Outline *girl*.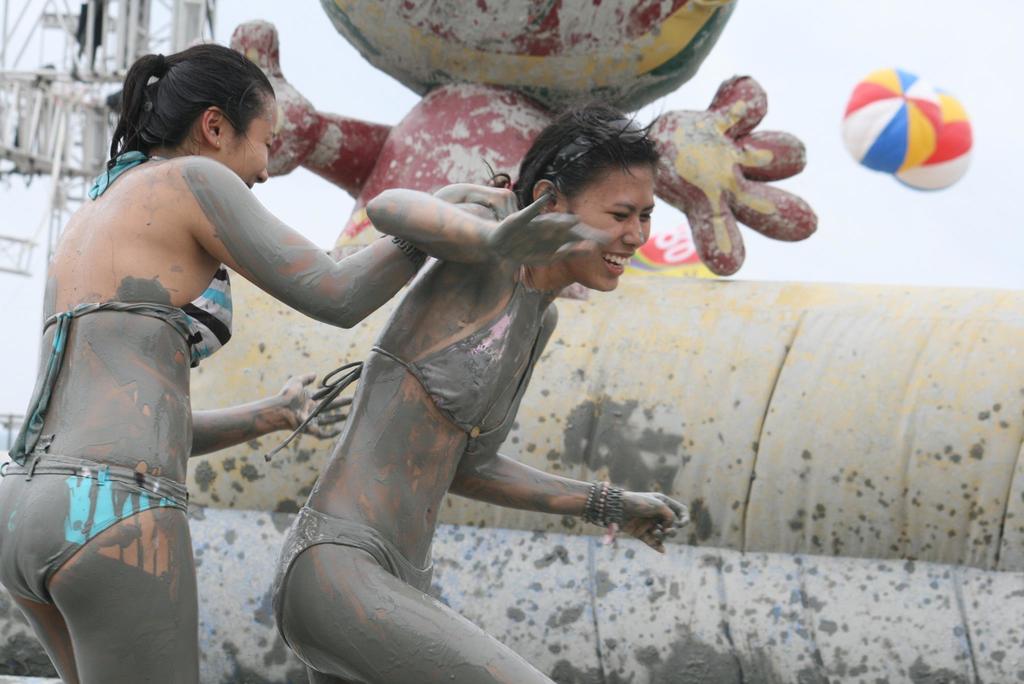
Outline: bbox=(275, 95, 688, 683).
